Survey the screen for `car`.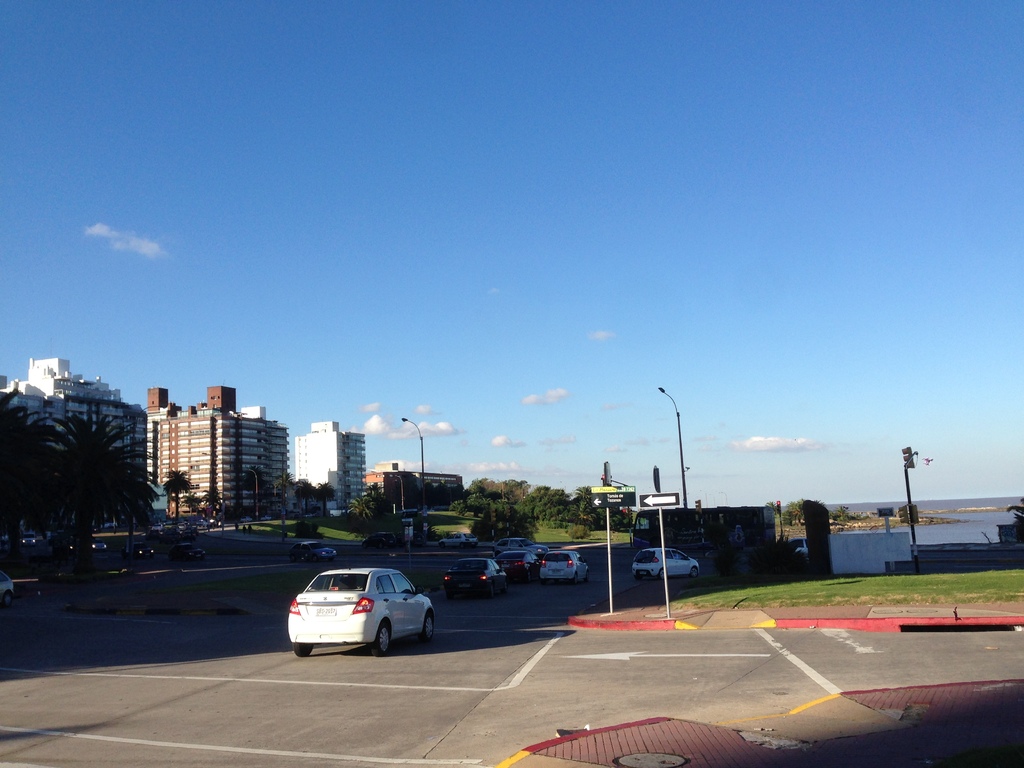
Survey found: <box>124,541,156,559</box>.
